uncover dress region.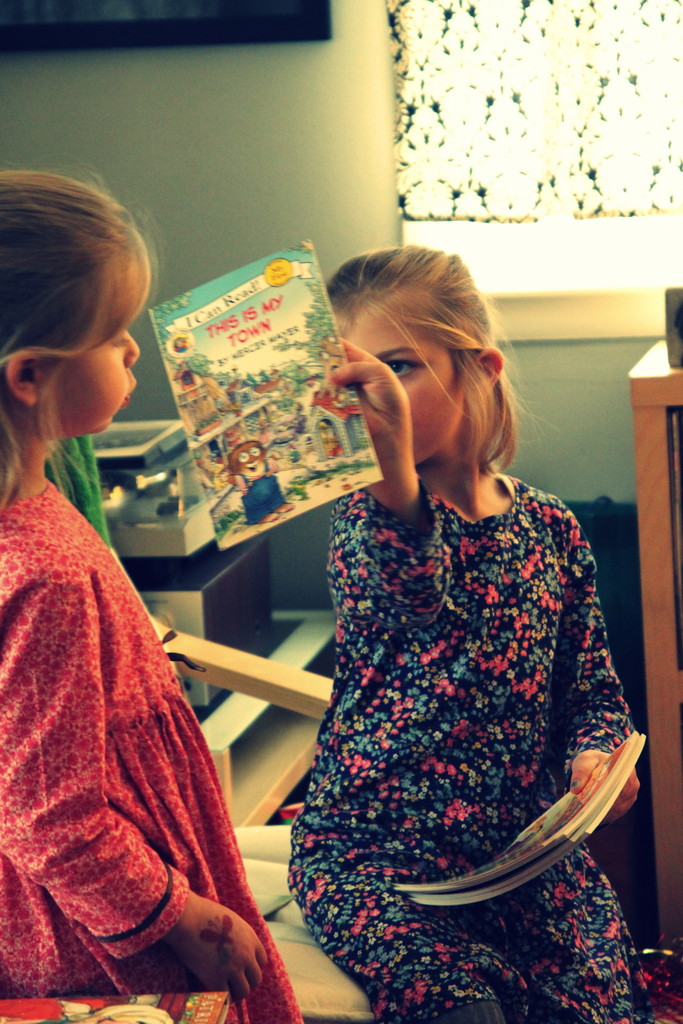
Uncovered: crop(0, 482, 302, 1023).
